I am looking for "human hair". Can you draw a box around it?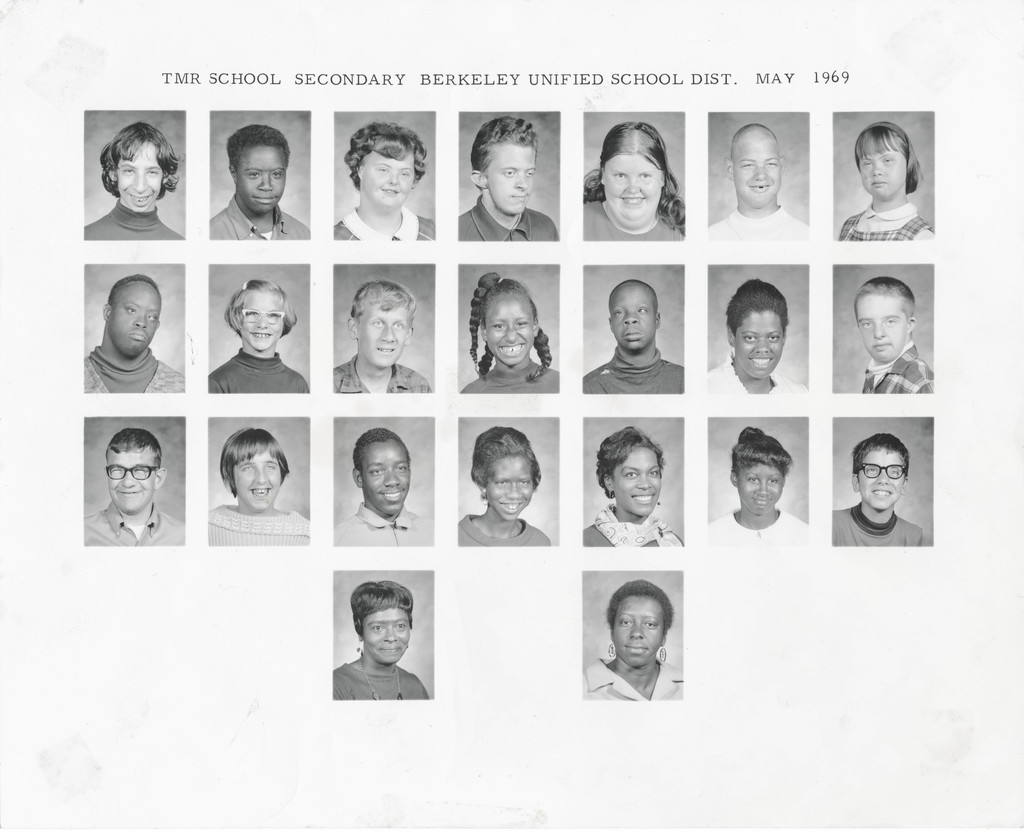
Sure, the bounding box is box(733, 427, 796, 481).
